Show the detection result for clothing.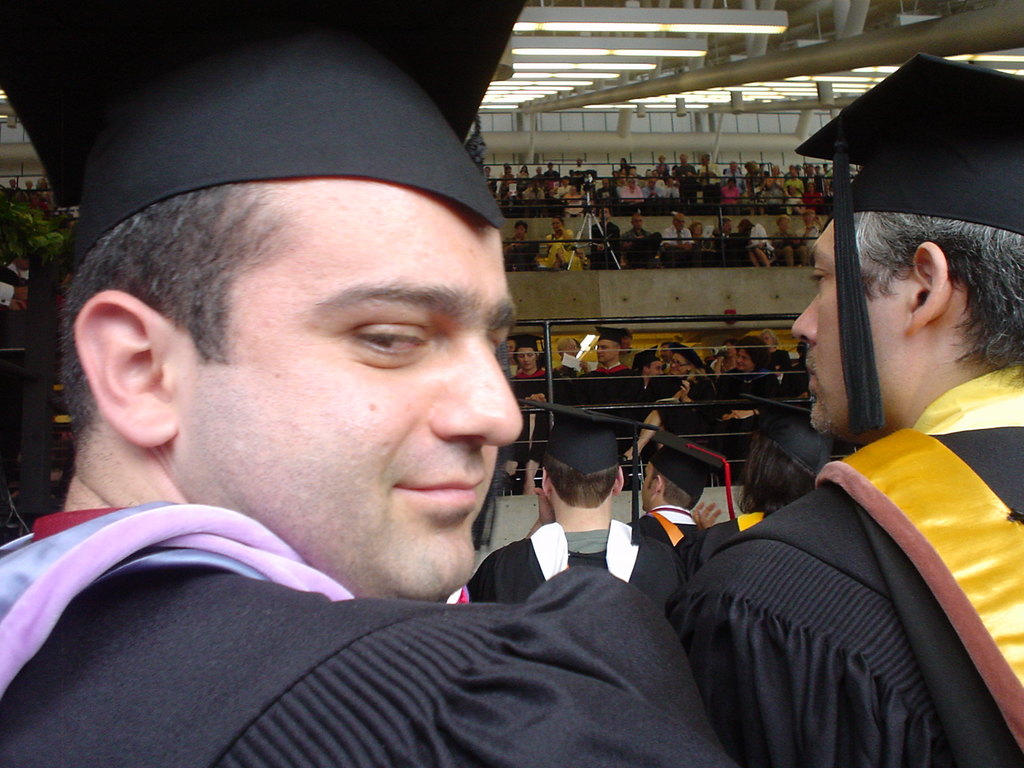
bbox(569, 365, 651, 451).
